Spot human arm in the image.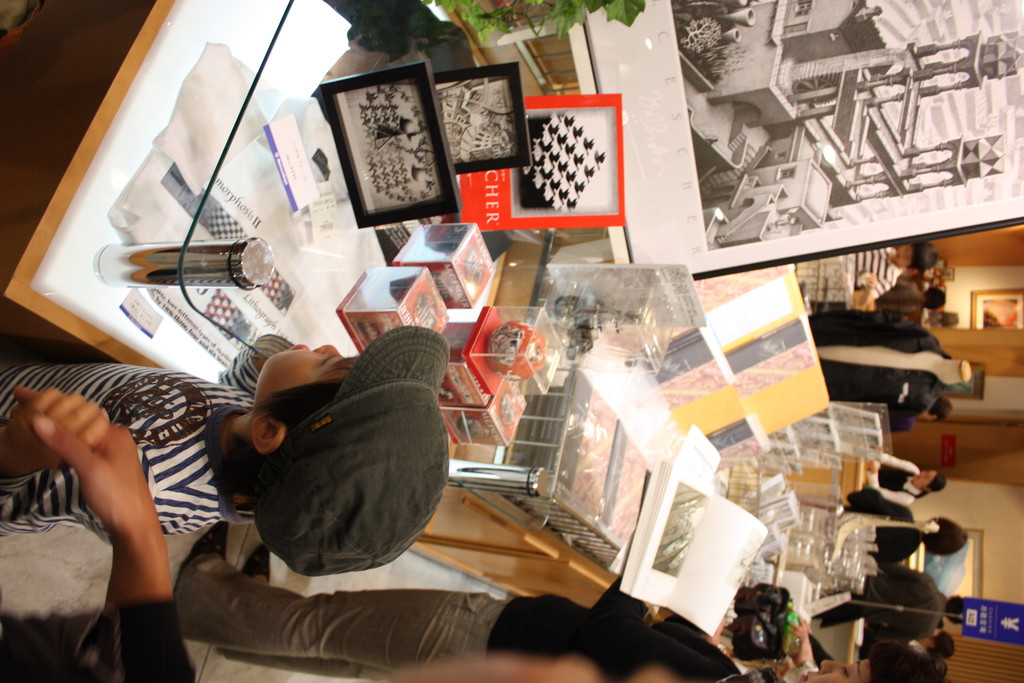
human arm found at 880:446:918:473.
